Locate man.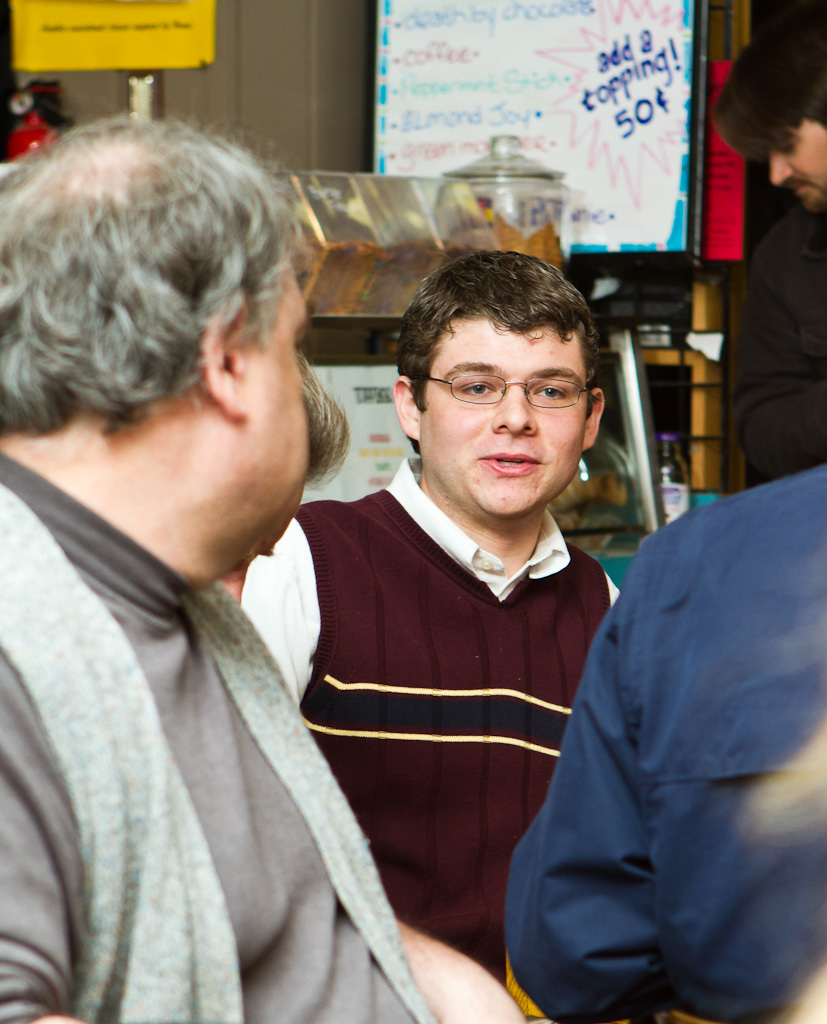
Bounding box: [0,99,522,1023].
